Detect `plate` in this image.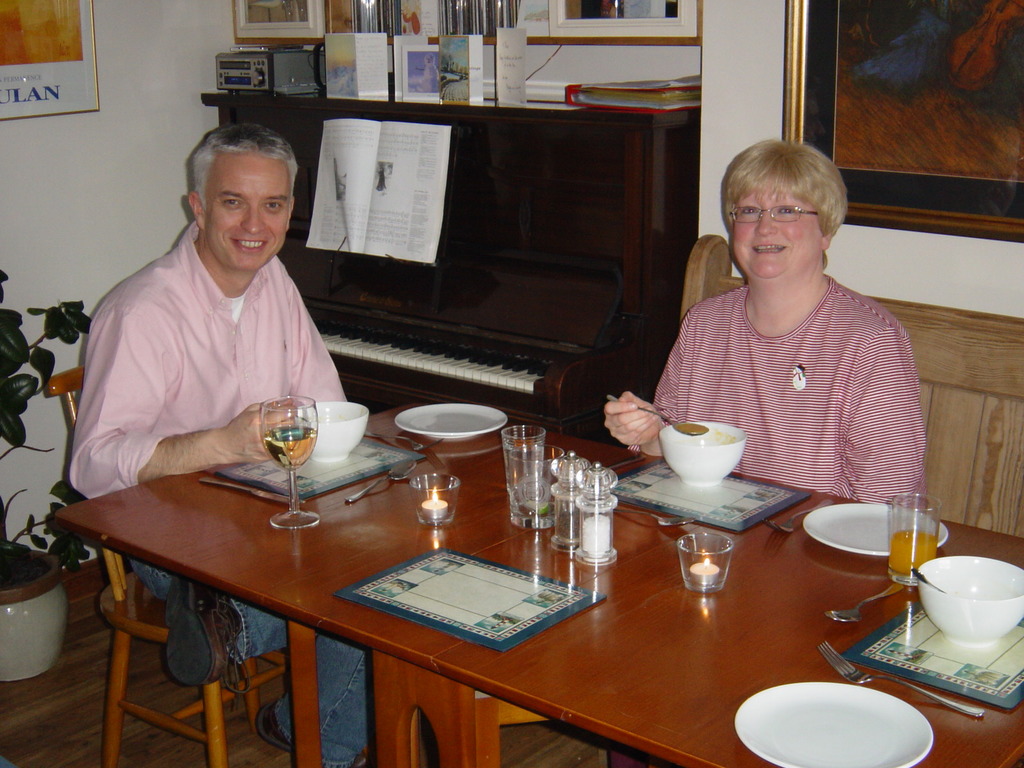
Detection: (395,403,506,436).
